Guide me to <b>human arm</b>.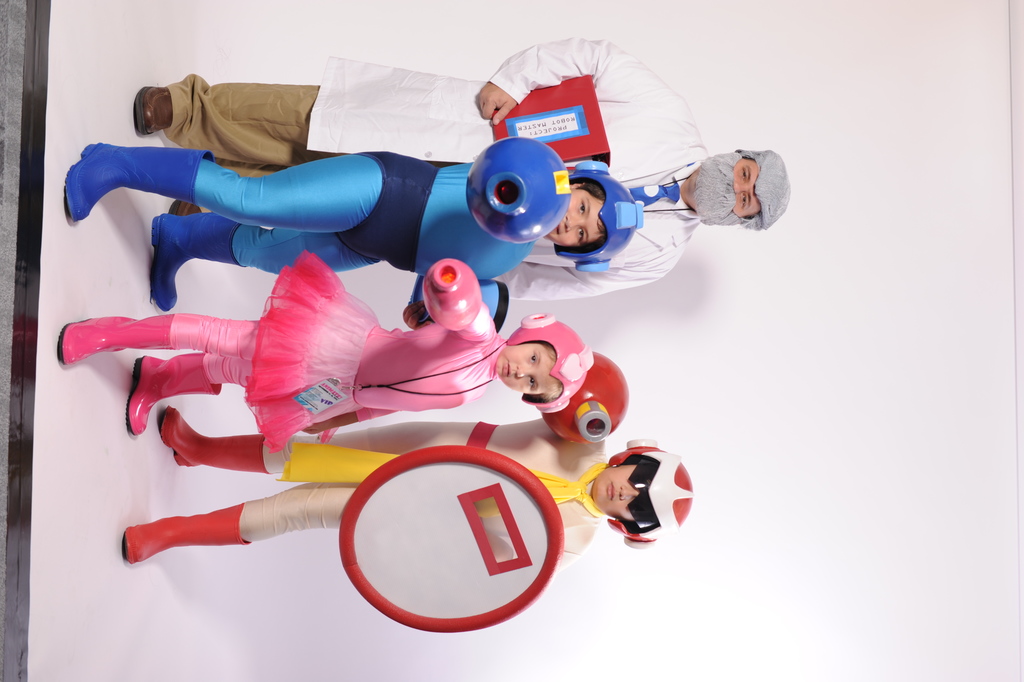
Guidance: box(478, 263, 669, 304).
